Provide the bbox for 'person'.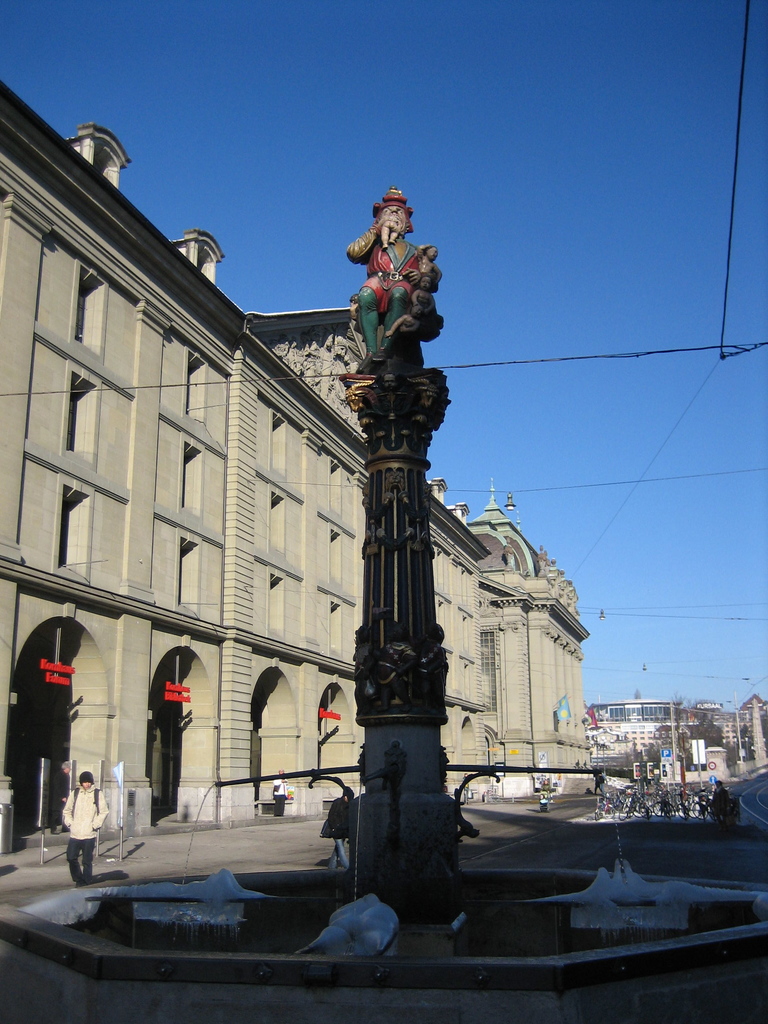
locate(347, 202, 434, 379).
